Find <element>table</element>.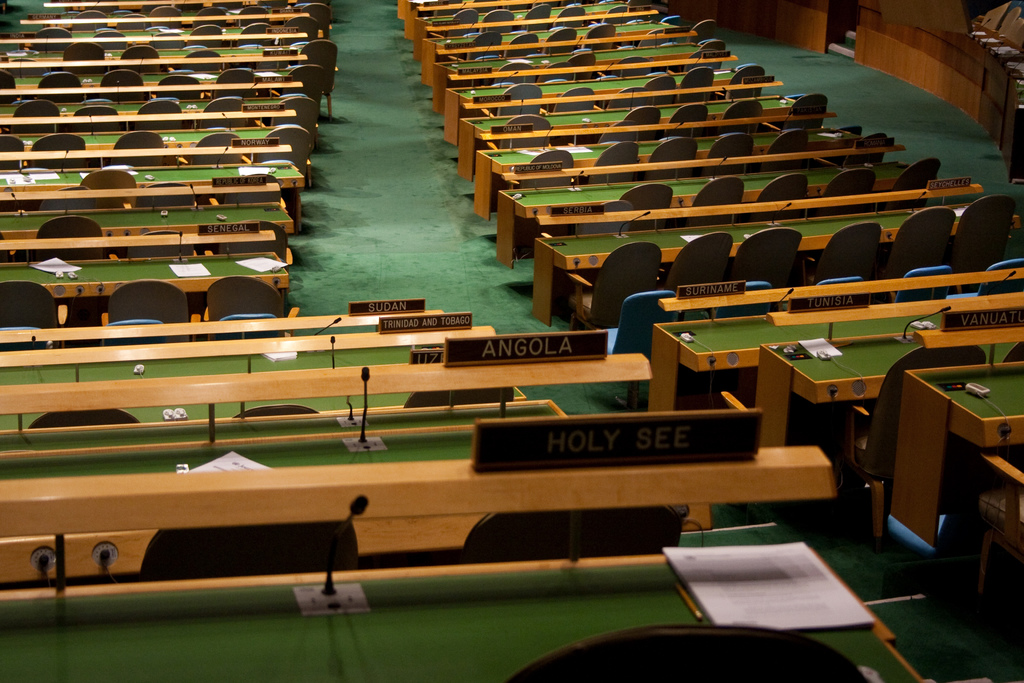
region(497, 160, 908, 265).
